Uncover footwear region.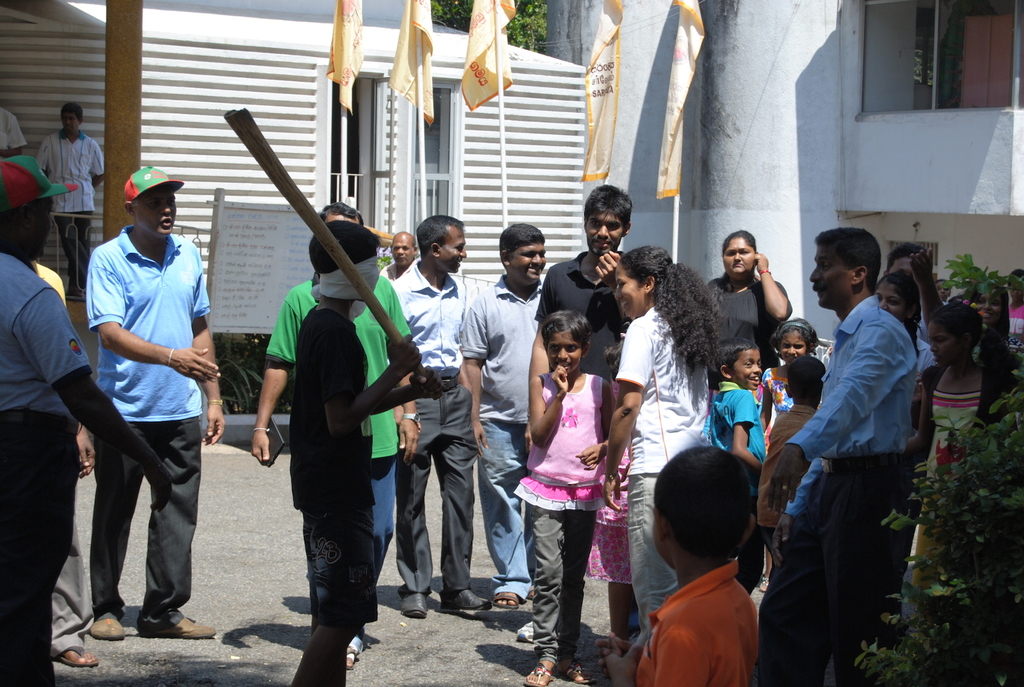
Uncovered: Rect(492, 586, 518, 610).
